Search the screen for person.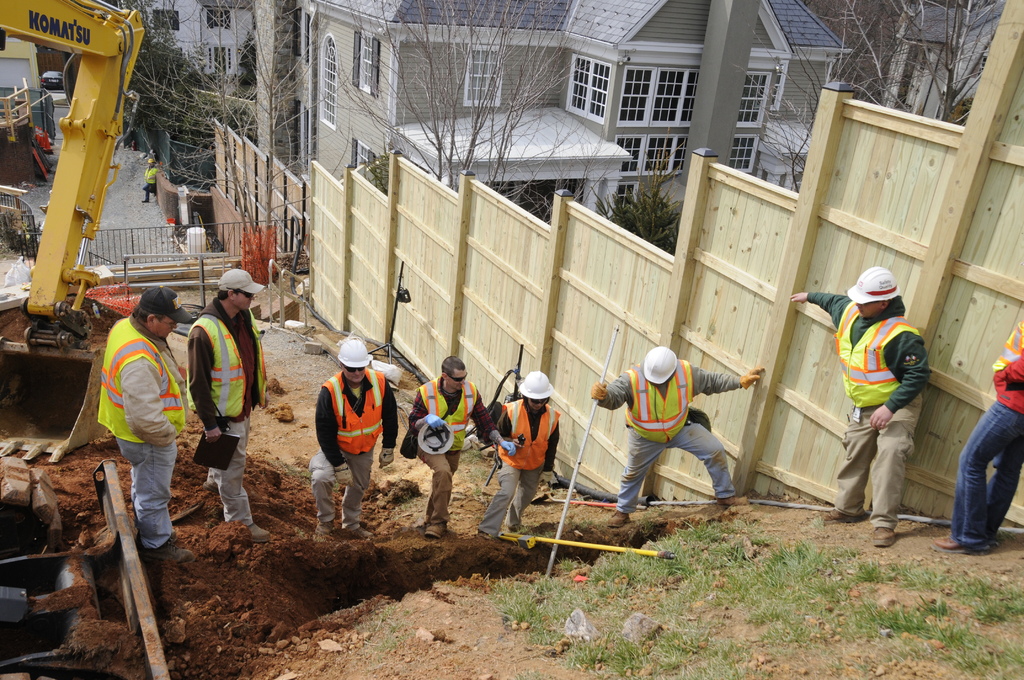
Found at 184, 268, 270, 544.
